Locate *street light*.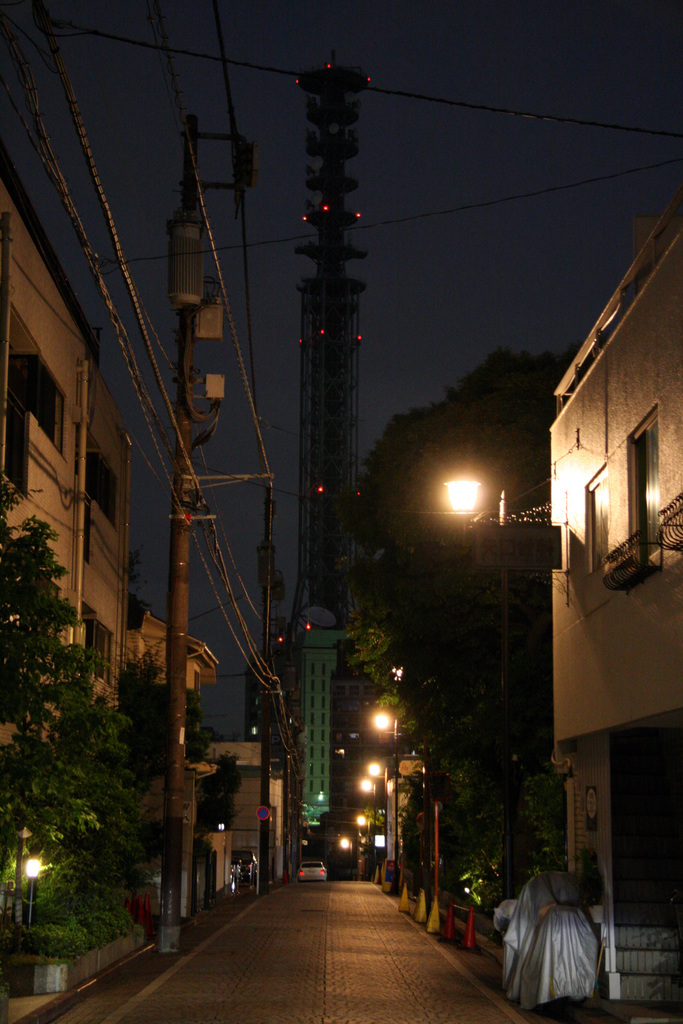
Bounding box: bbox(23, 855, 49, 930).
